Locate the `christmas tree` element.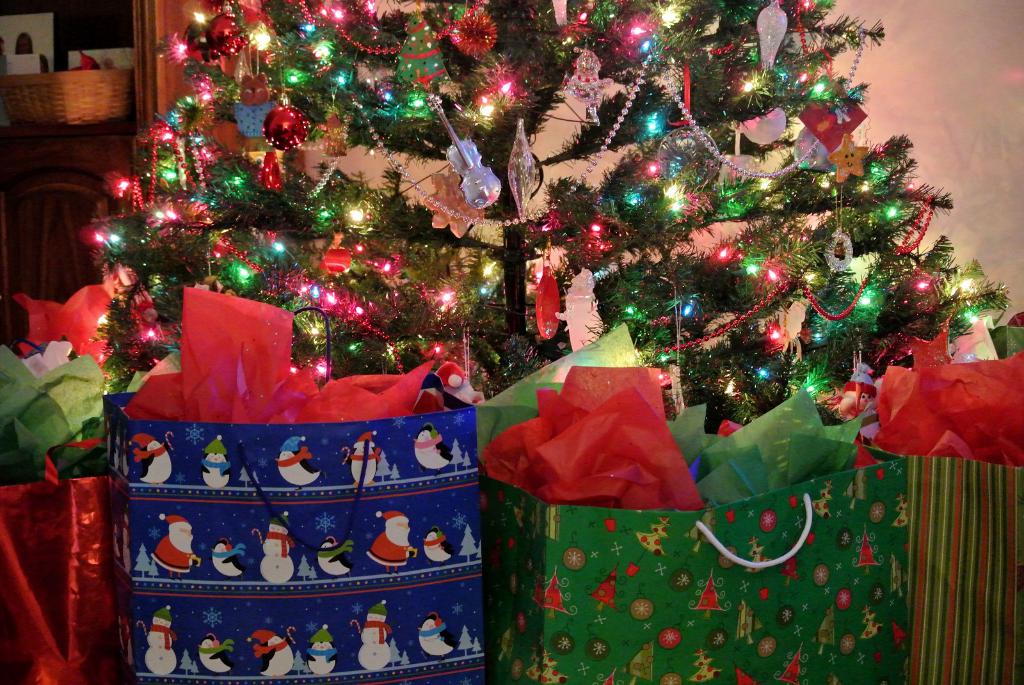
Element bbox: 67:0:1011:425.
